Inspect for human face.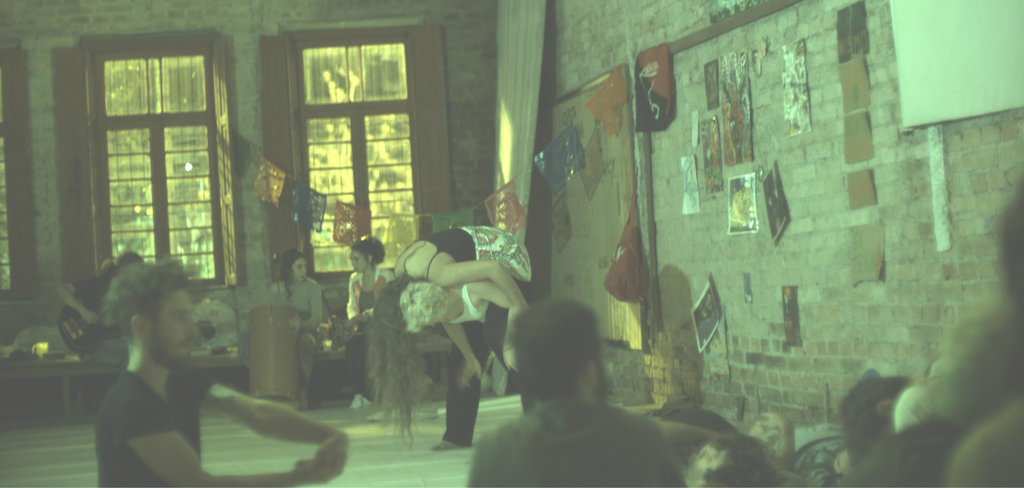
Inspection: crop(154, 291, 202, 362).
